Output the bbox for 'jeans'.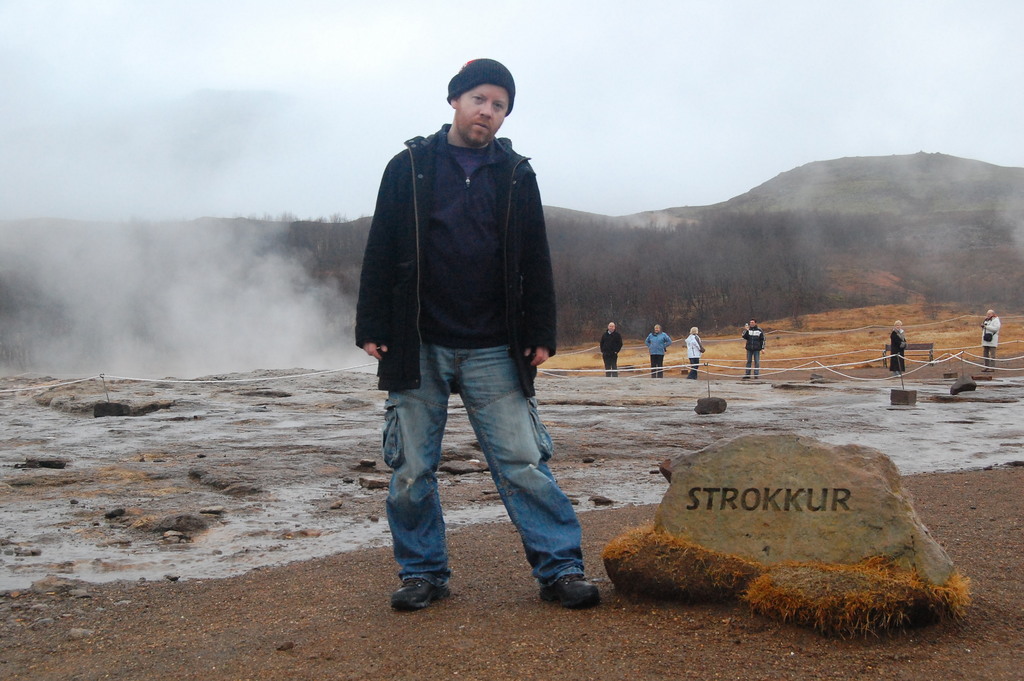
x1=374 y1=342 x2=592 y2=607.
